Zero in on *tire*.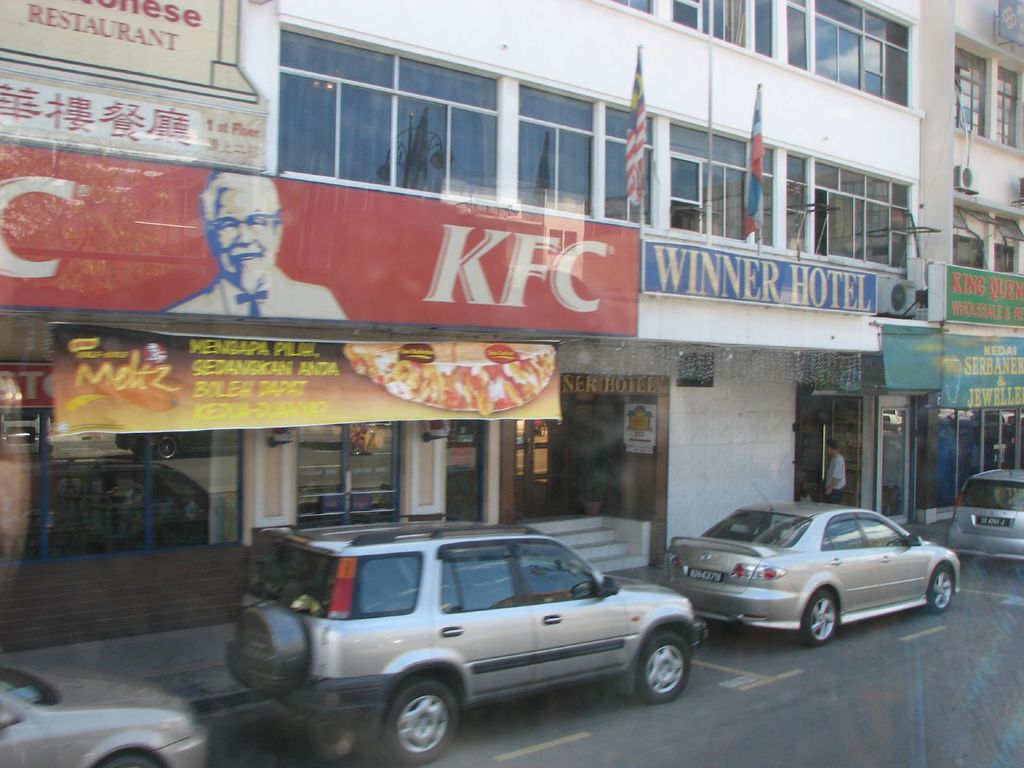
Zeroed in: {"x1": 241, "y1": 609, "x2": 314, "y2": 714}.
